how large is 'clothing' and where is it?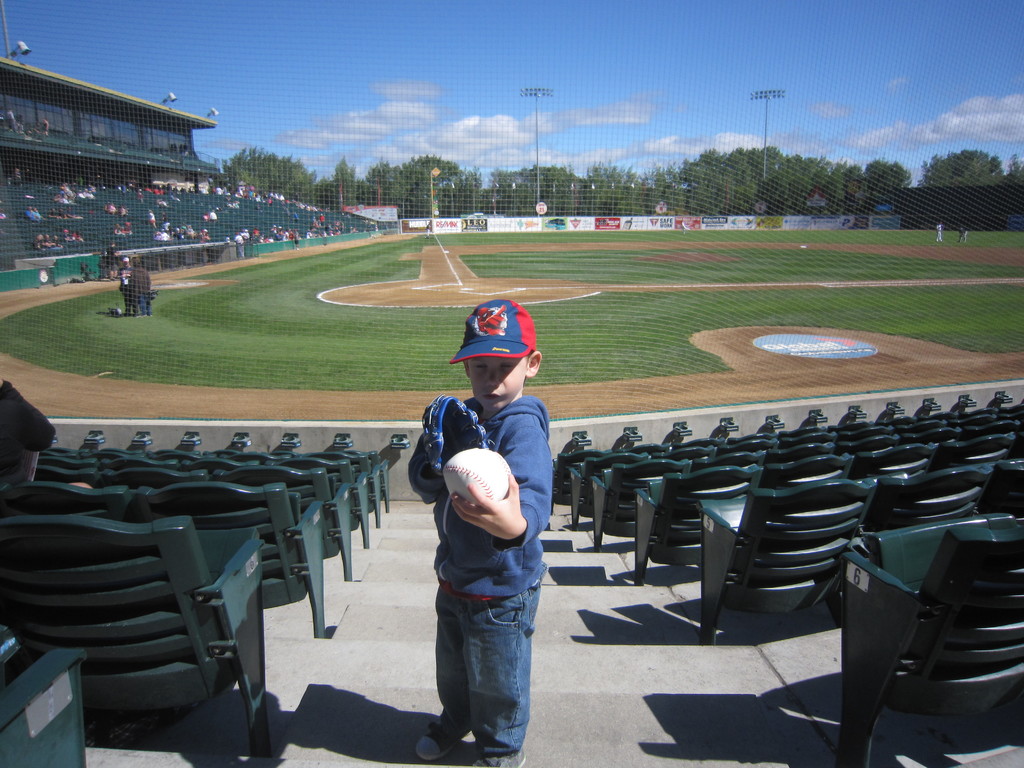
Bounding box: [x1=137, y1=292, x2=149, y2=318].
